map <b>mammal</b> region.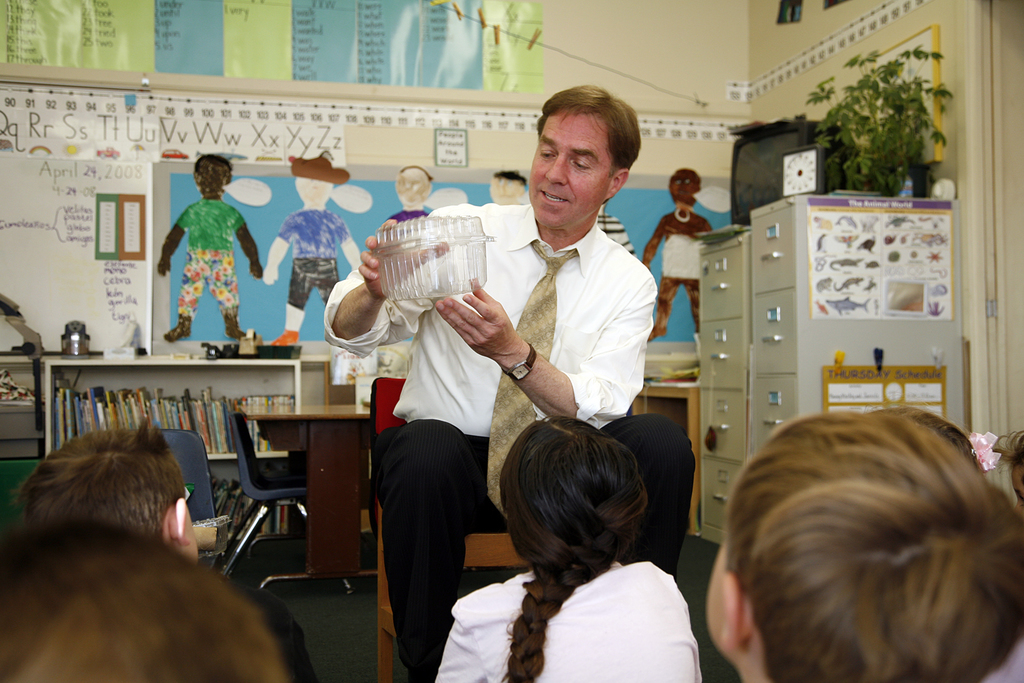
Mapped to box(153, 152, 261, 342).
